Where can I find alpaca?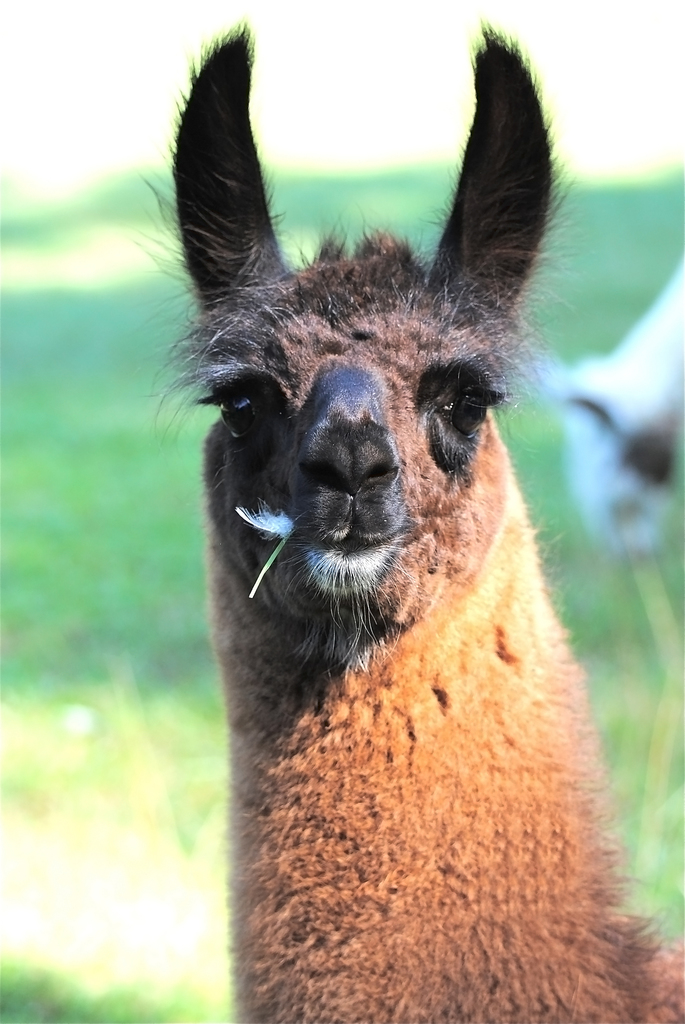
You can find it at crop(129, 20, 684, 1023).
